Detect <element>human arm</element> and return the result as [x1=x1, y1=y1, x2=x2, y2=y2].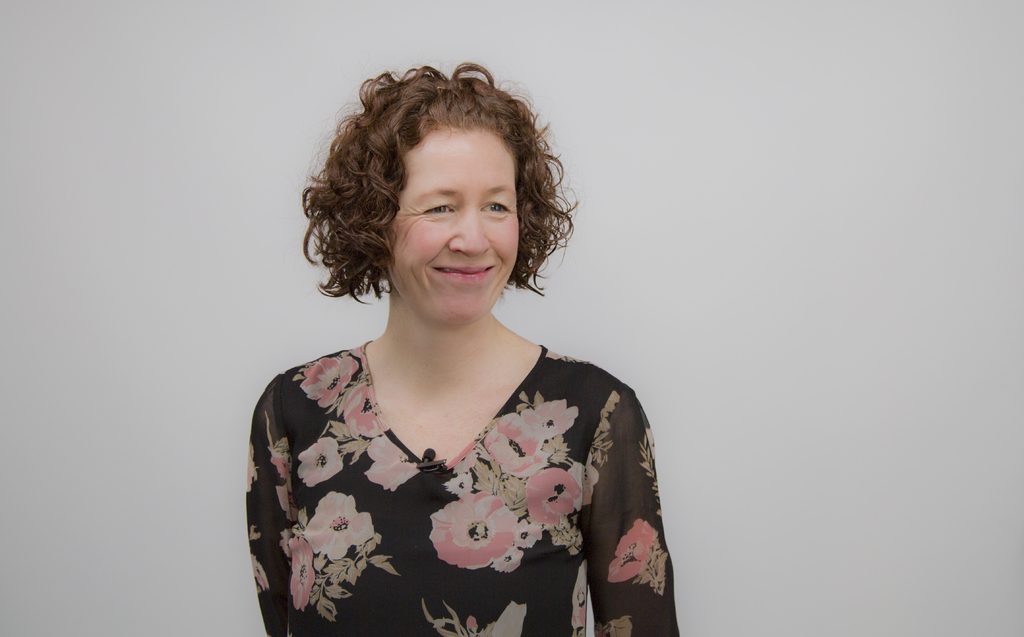
[x1=248, y1=381, x2=291, y2=636].
